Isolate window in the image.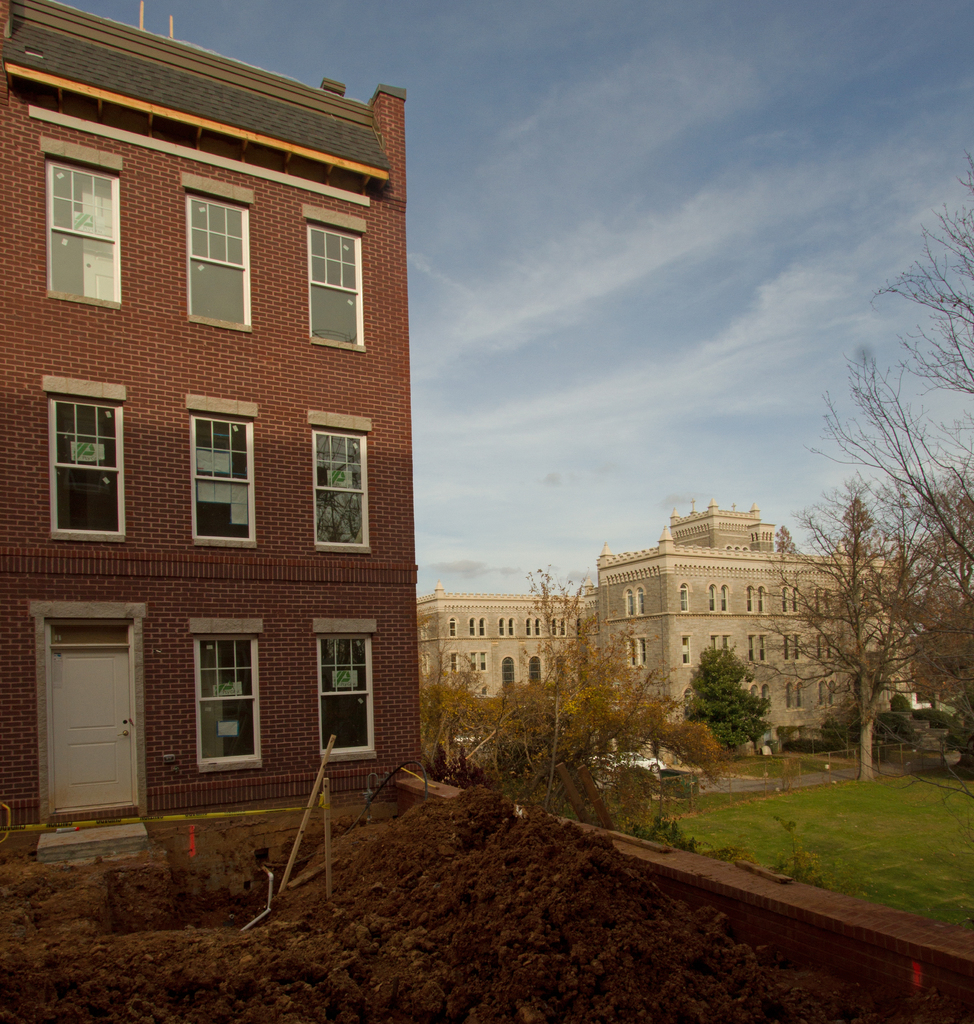
Isolated region: 759,637,765,663.
